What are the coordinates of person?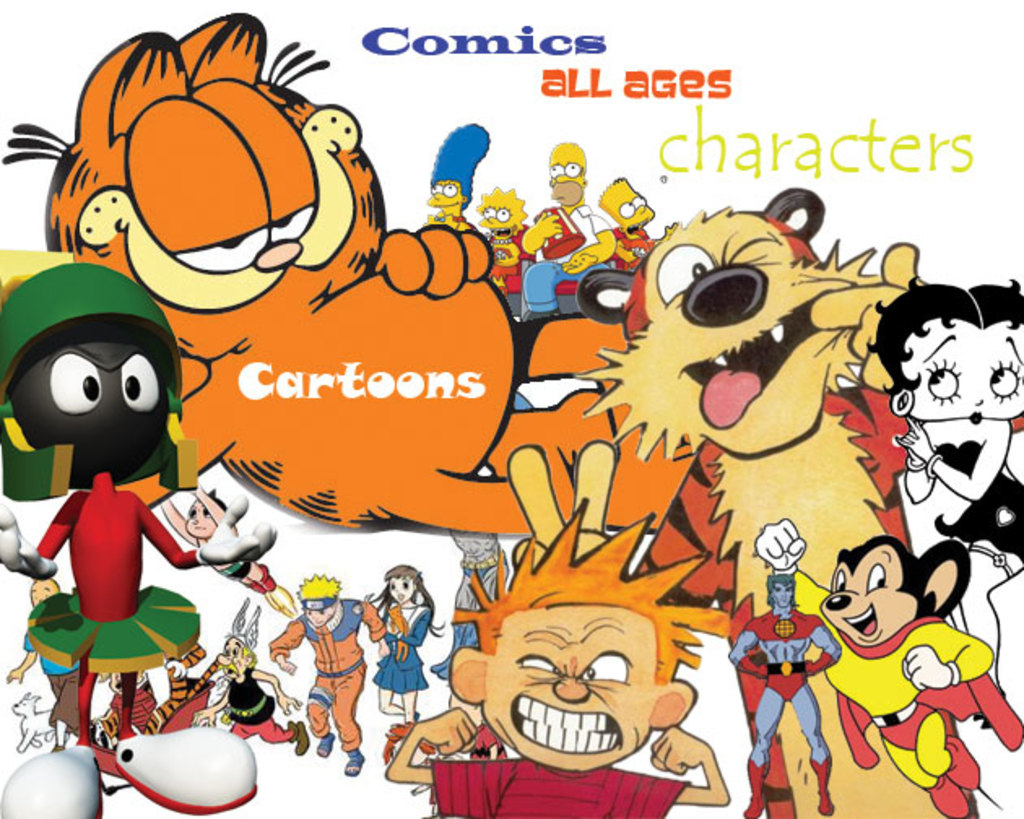
{"left": 870, "top": 273, "right": 1022, "bottom": 687}.
